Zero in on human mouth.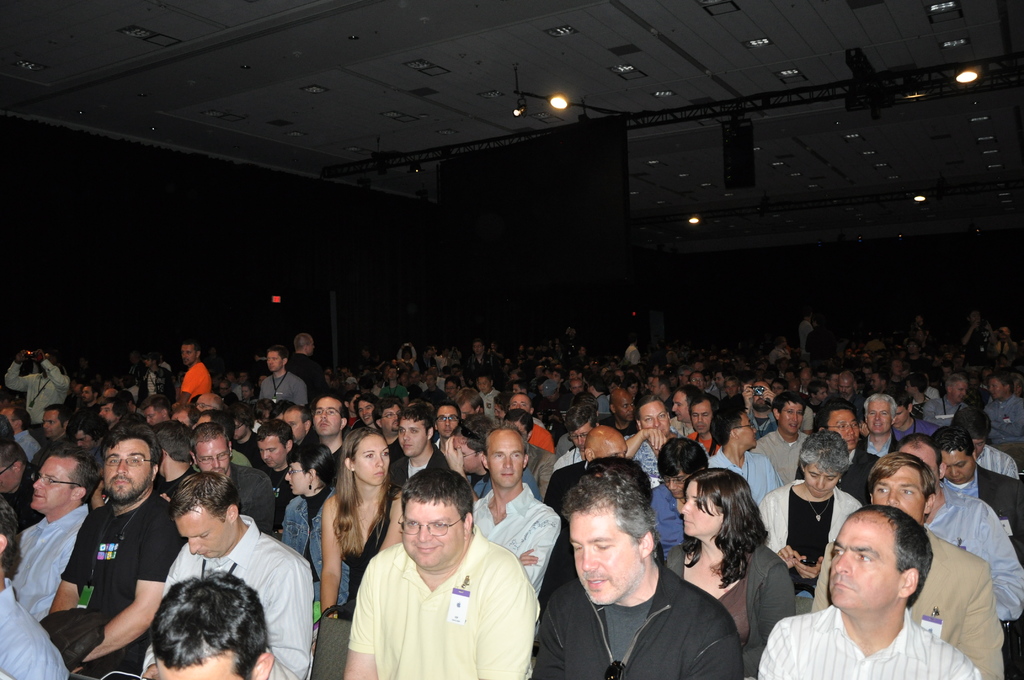
Zeroed in: box=[441, 428, 454, 436].
